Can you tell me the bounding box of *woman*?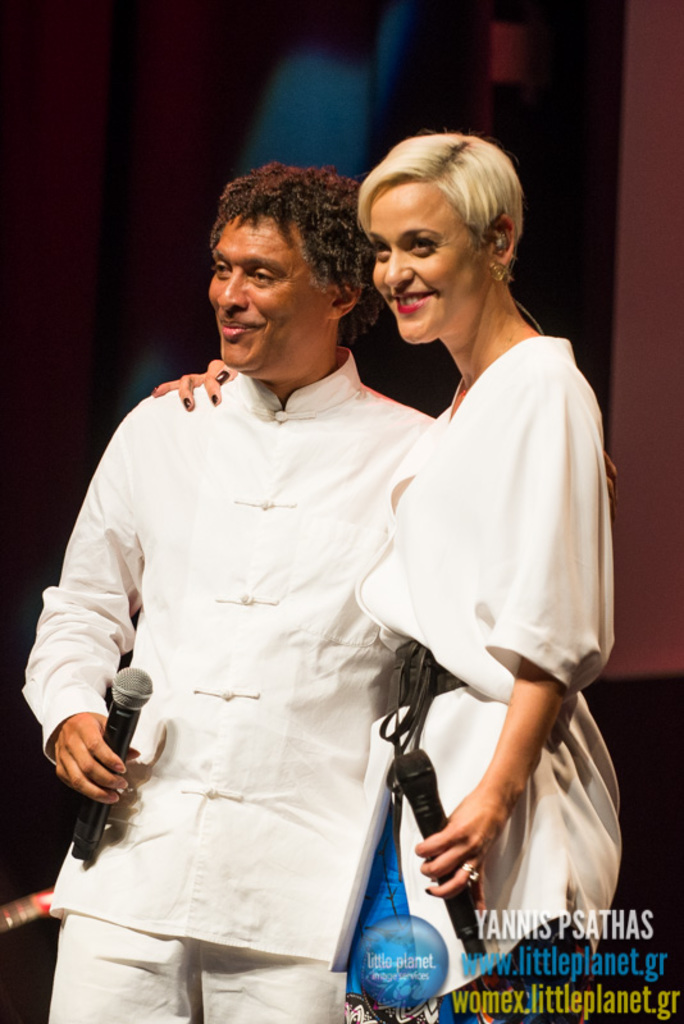
327 137 607 1002.
